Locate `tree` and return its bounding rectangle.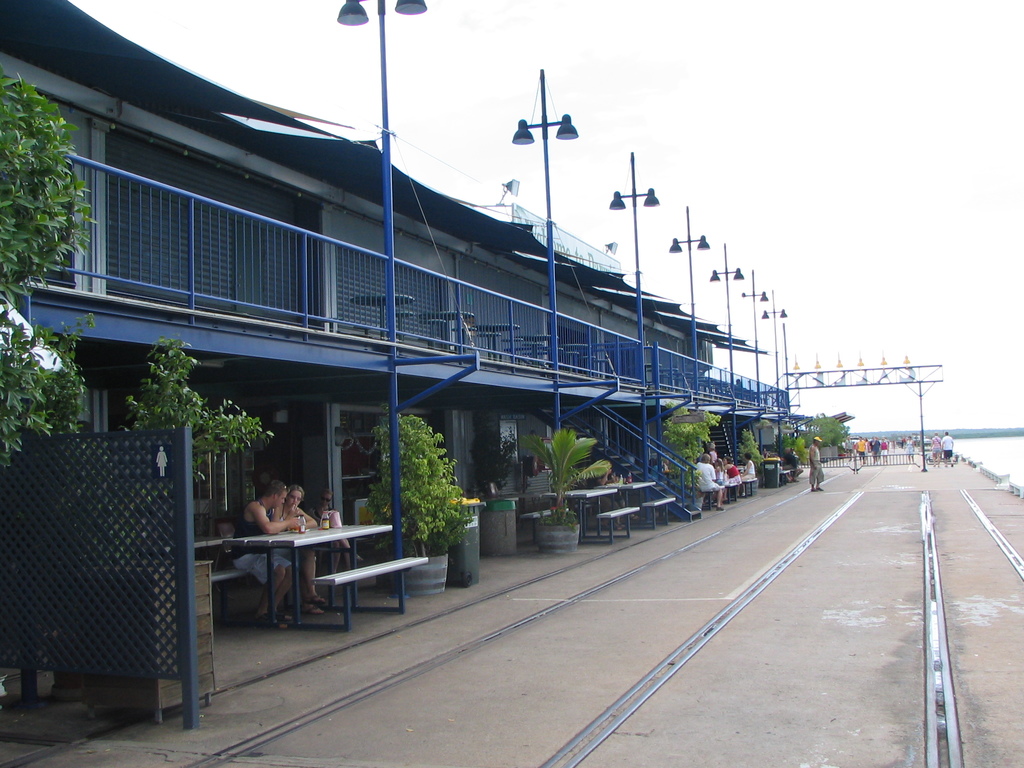
Rect(732, 420, 763, 472).
